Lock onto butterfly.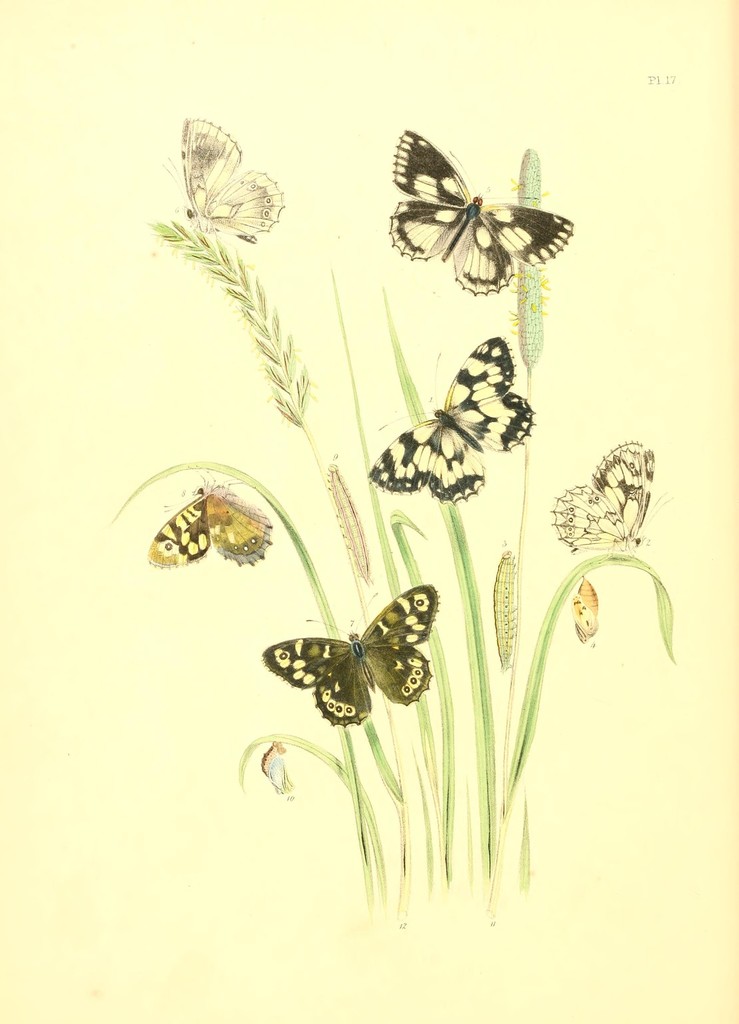
Locked: [252,735,299,805].
